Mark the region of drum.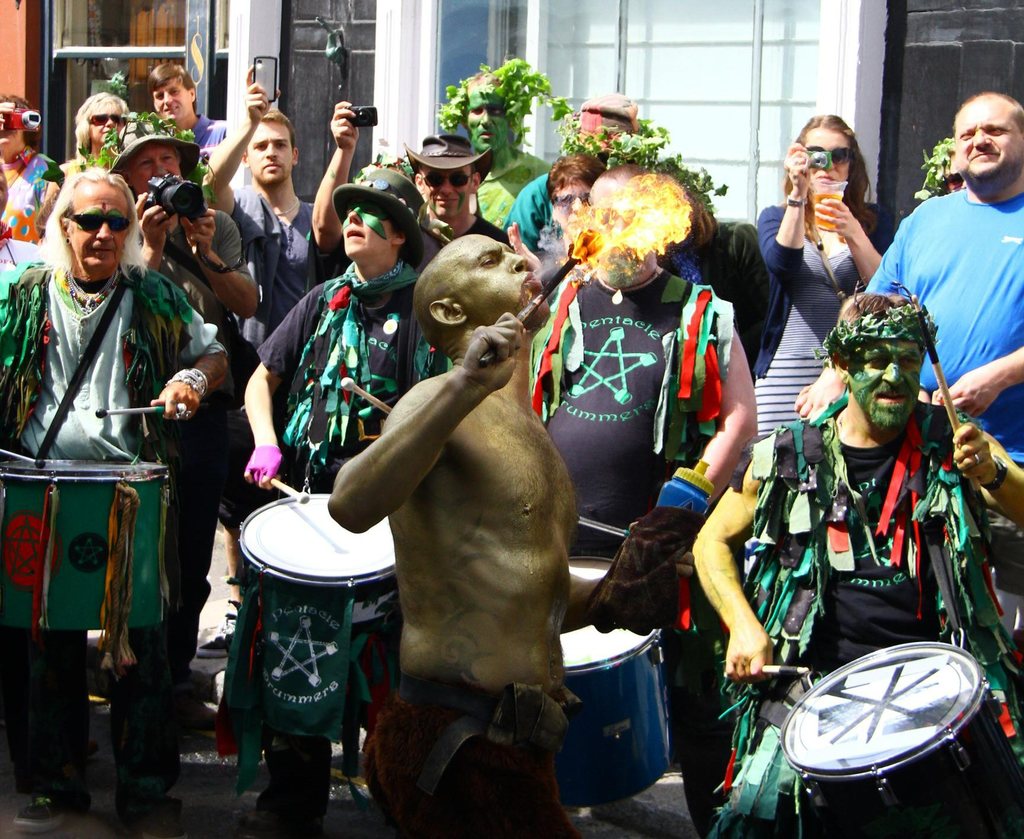
Region: bbox=[0, 459, 166, 629].
